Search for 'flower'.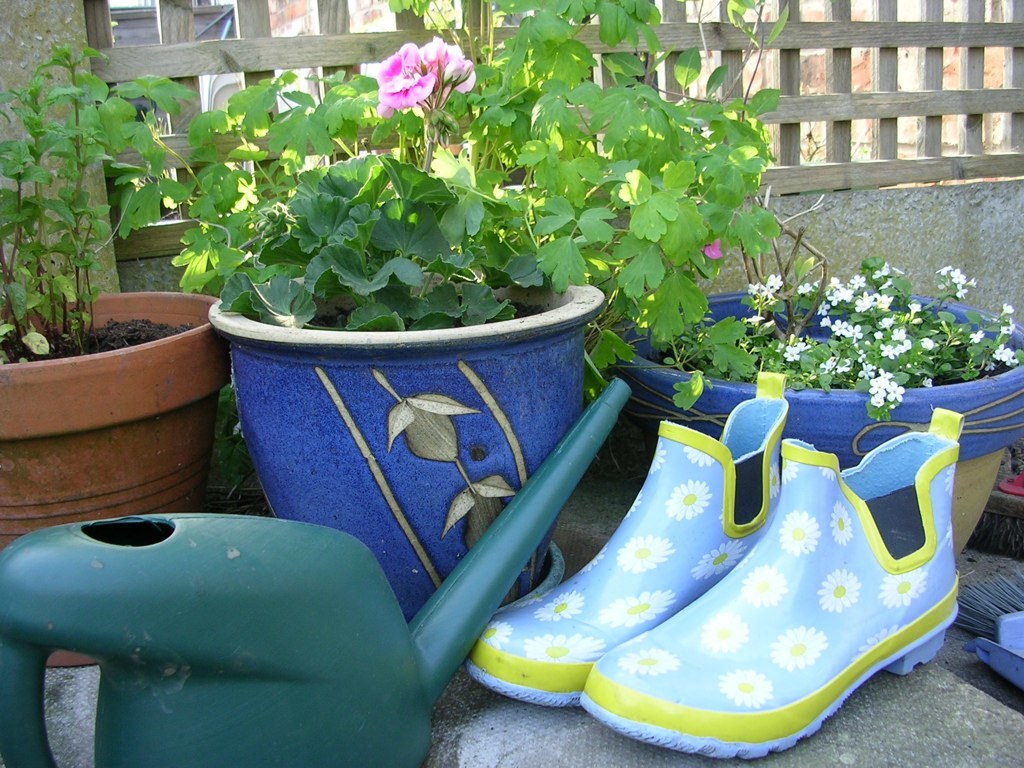
Found at crop(778, 454, 796, 481).
